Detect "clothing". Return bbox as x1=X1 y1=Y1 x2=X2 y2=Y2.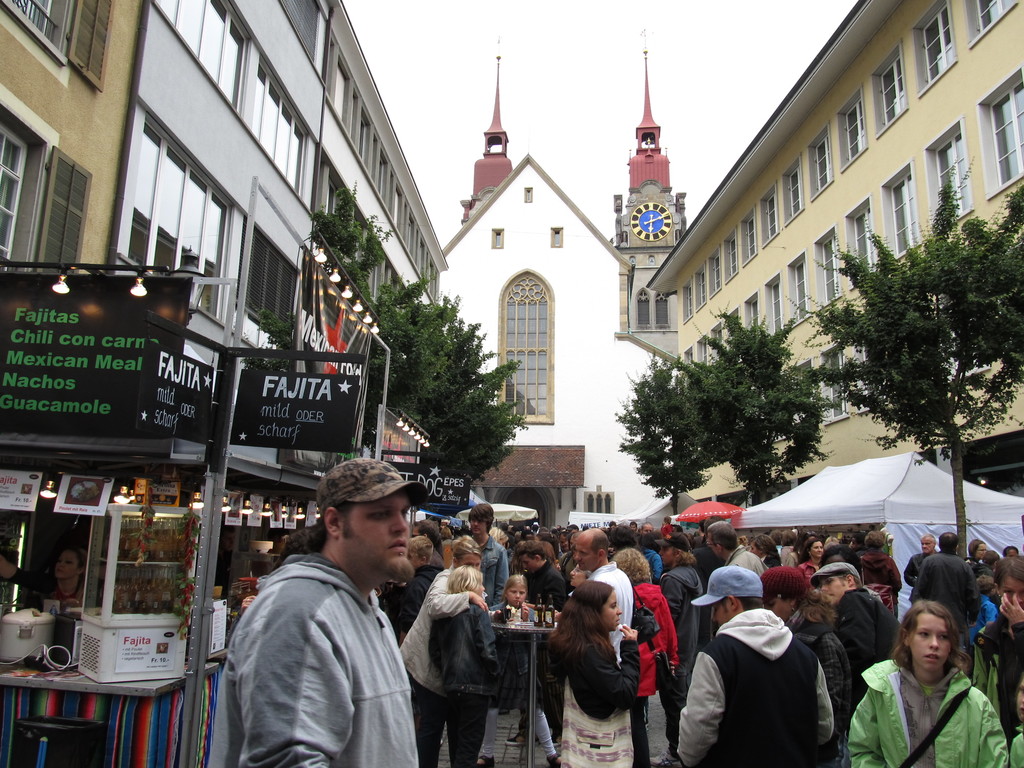
x1=693 y1=586 x2=858 y2=765.
